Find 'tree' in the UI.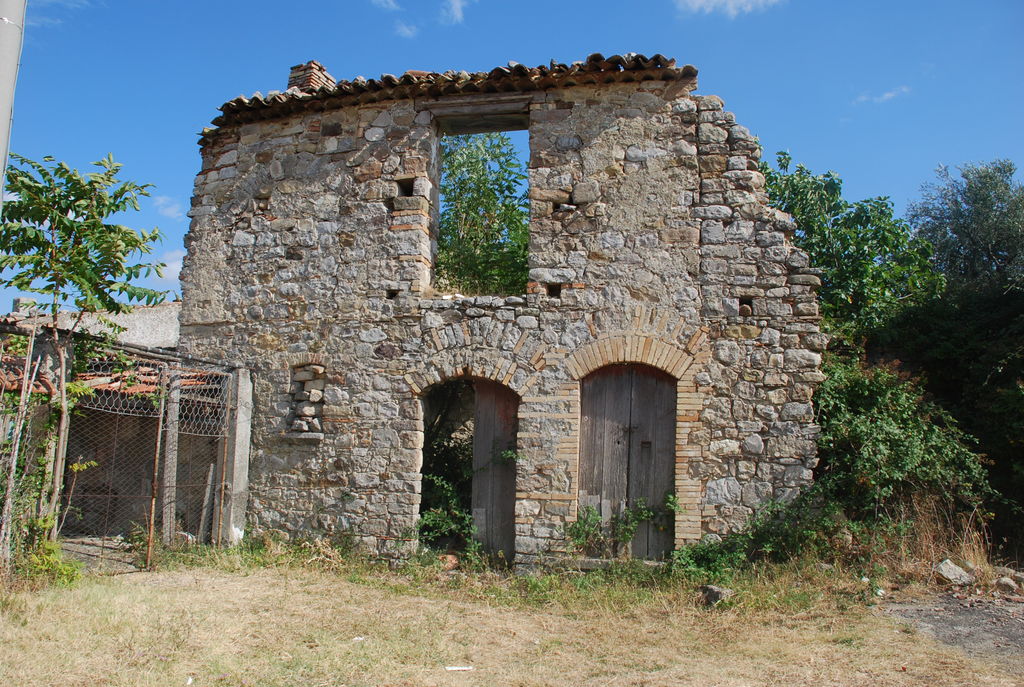
UI element at 784/154/996/541.
